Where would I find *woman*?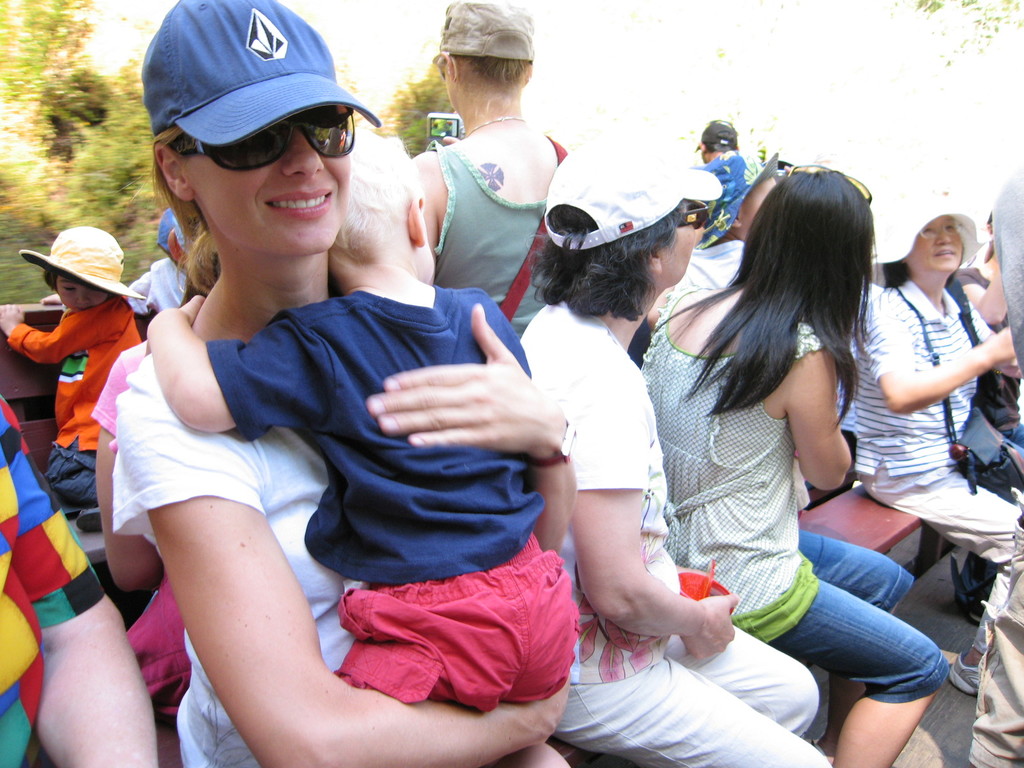
At rect(851, 192, 1023, 699).
